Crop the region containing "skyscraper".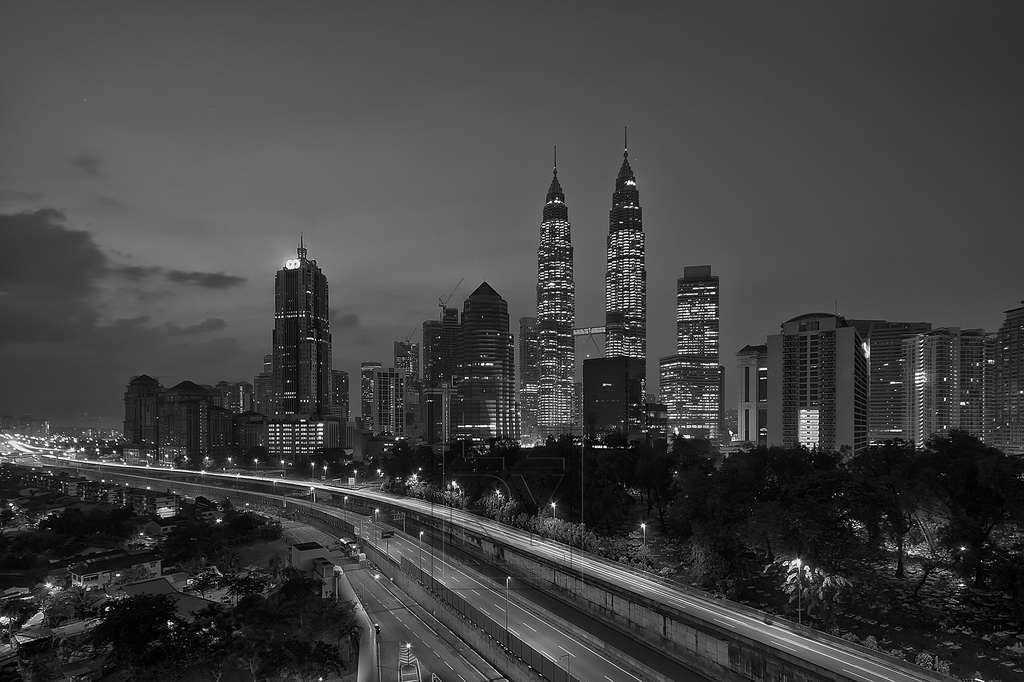
Crop region: 528/155/580/446.
